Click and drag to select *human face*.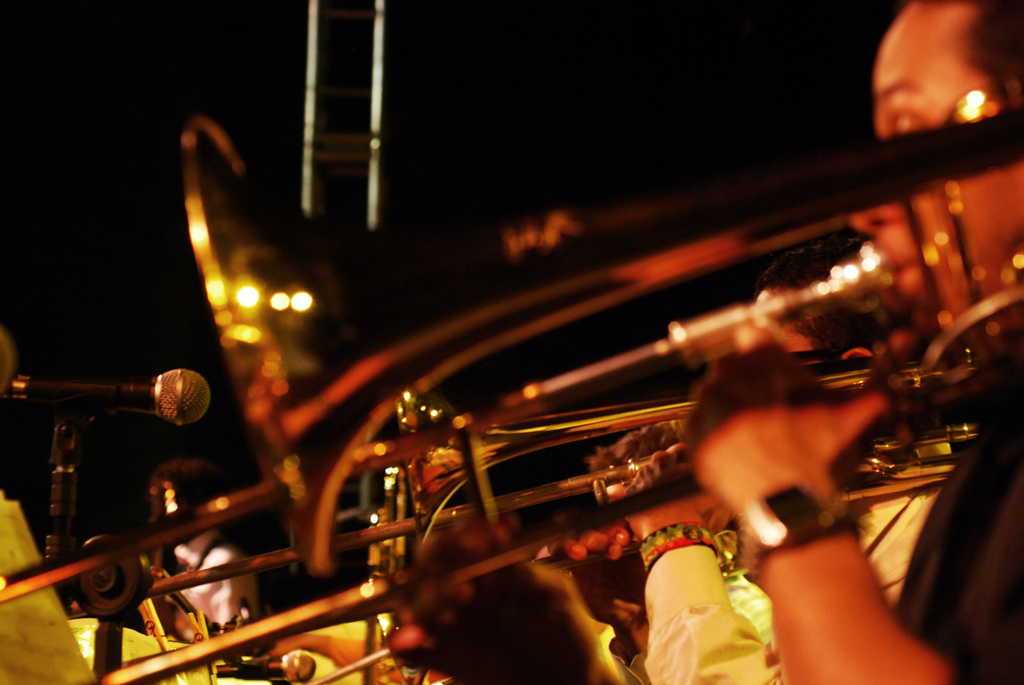
Selection: {"left": 848, "top": 13, "right": 1023, "bottom": 301}.
